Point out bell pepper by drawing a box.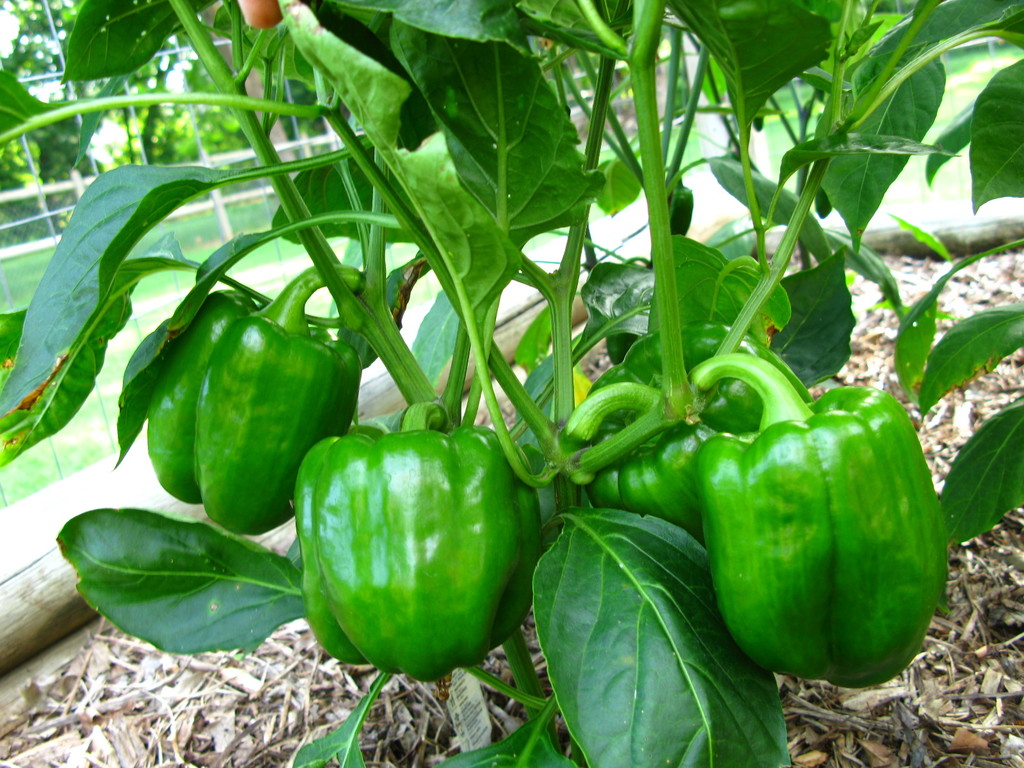
region(570, 331, 810, 541).
